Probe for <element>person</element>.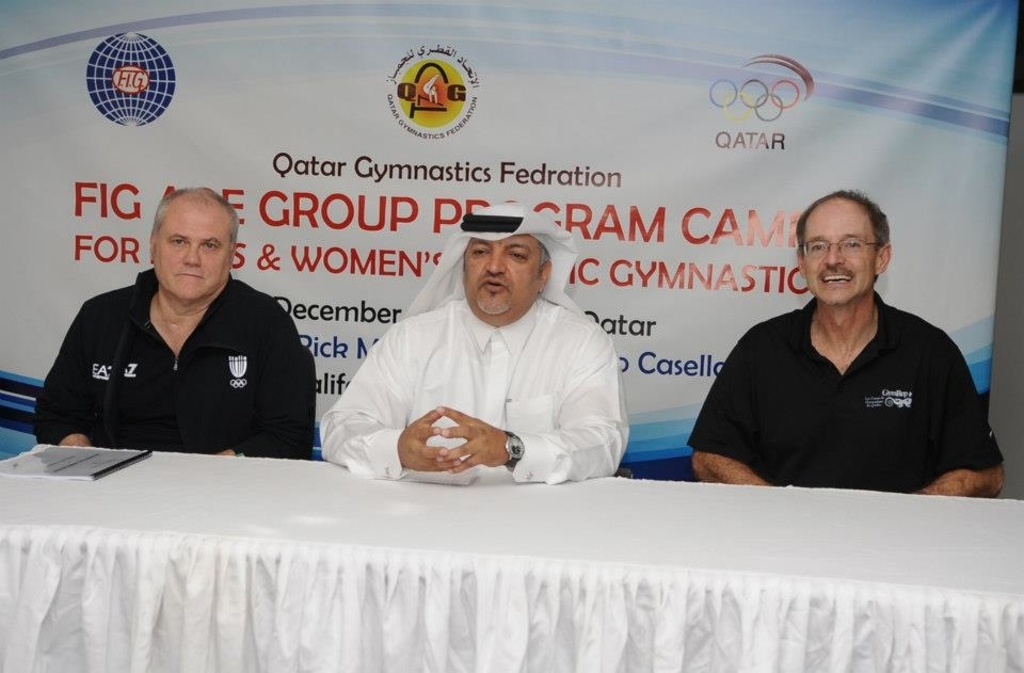
Probe result: (688, 185, 1008, 497).
